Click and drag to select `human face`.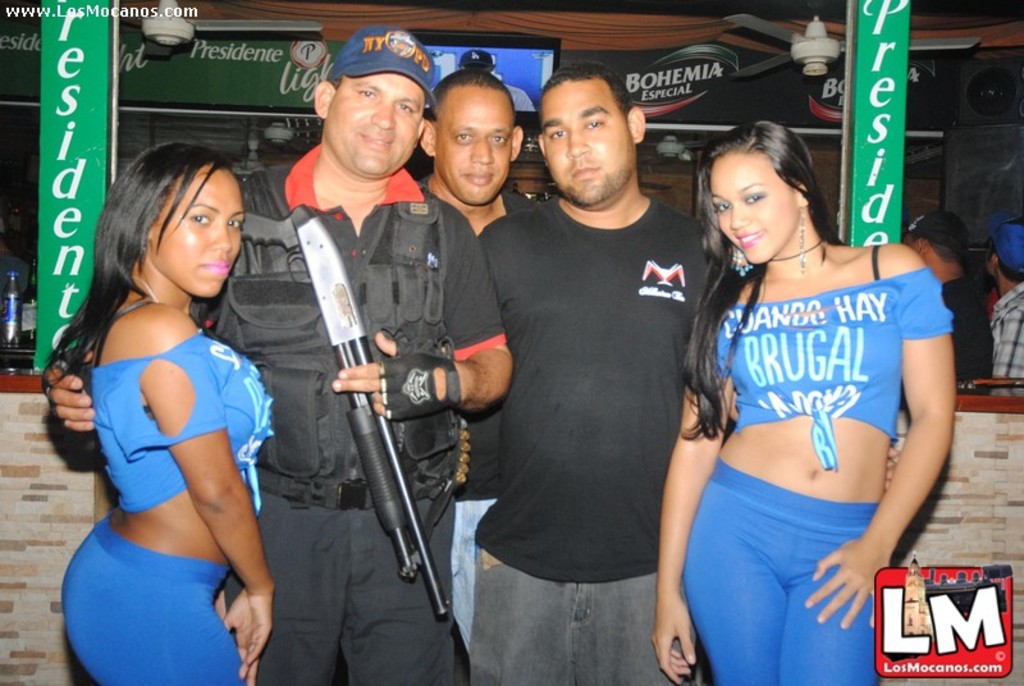
Selection: rect(708, 154, 799, 262).
